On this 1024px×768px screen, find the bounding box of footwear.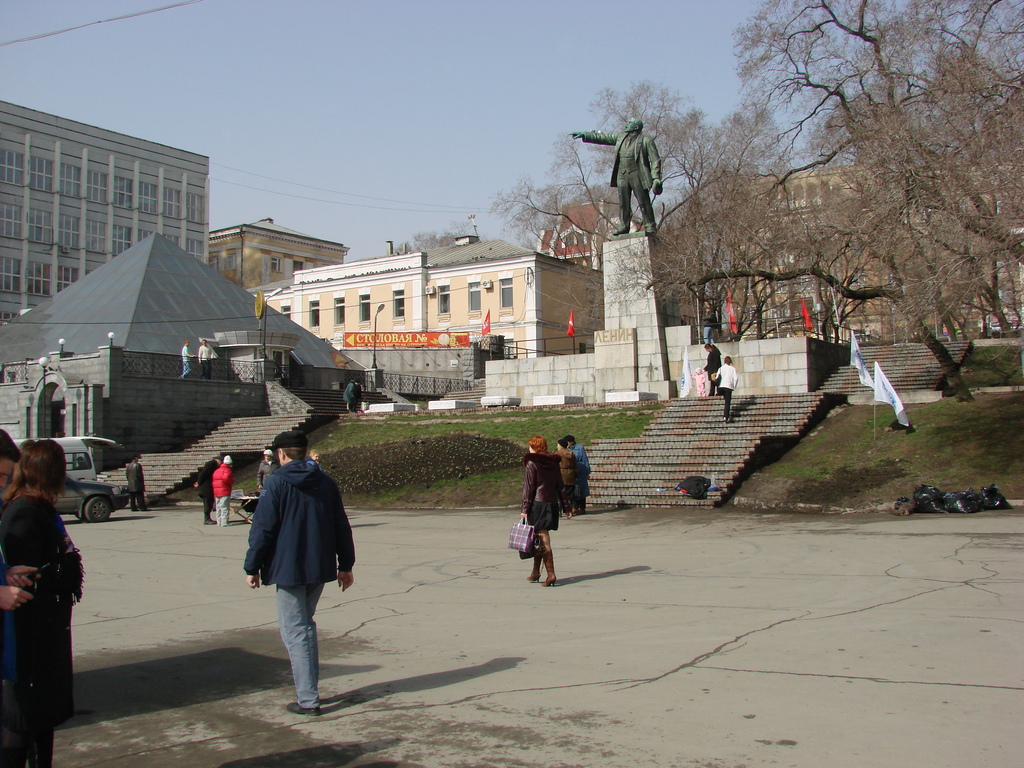
Bounding box: [x1=723, y1=415, x2=730, y2=422].
